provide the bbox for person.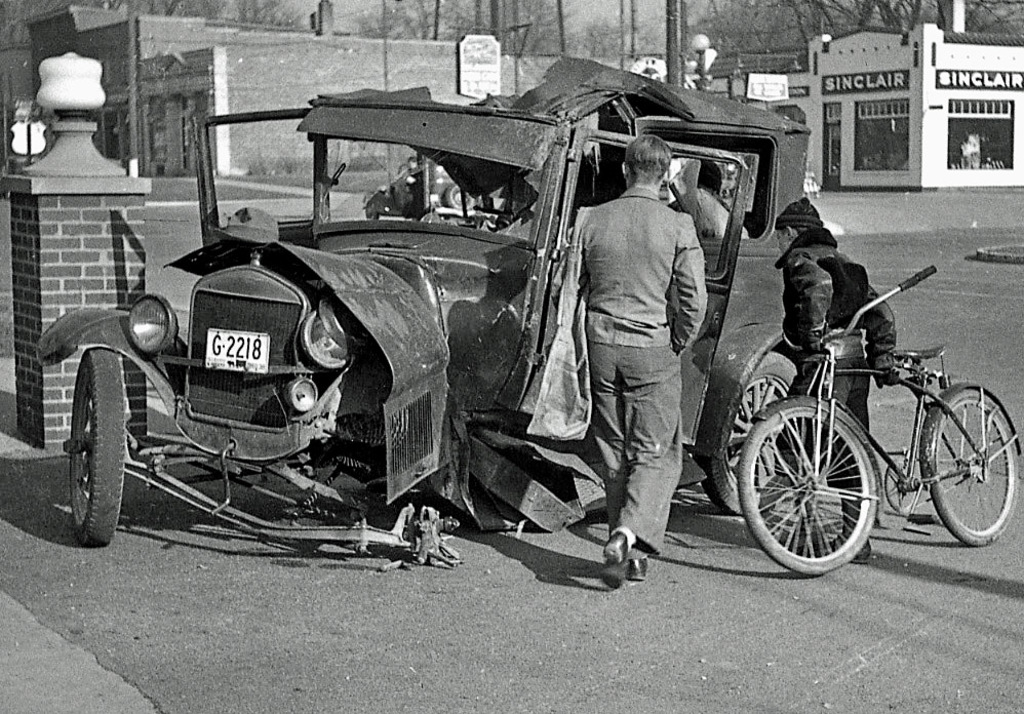
Rect(578, 115, 707, 515).
